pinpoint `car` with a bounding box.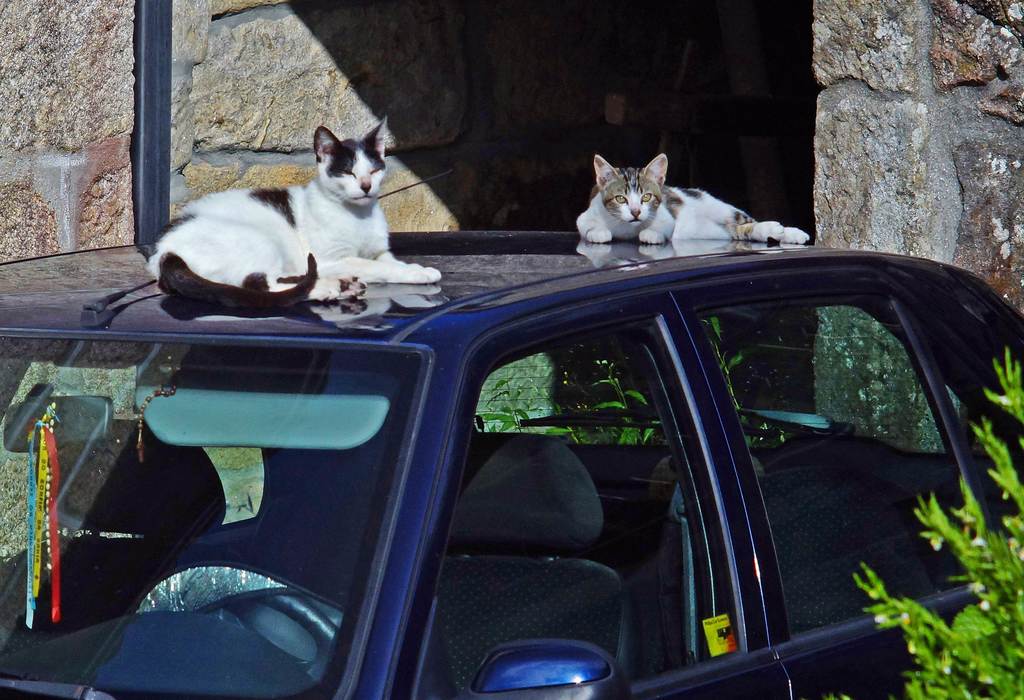
(31, 211, 1023, 688).
